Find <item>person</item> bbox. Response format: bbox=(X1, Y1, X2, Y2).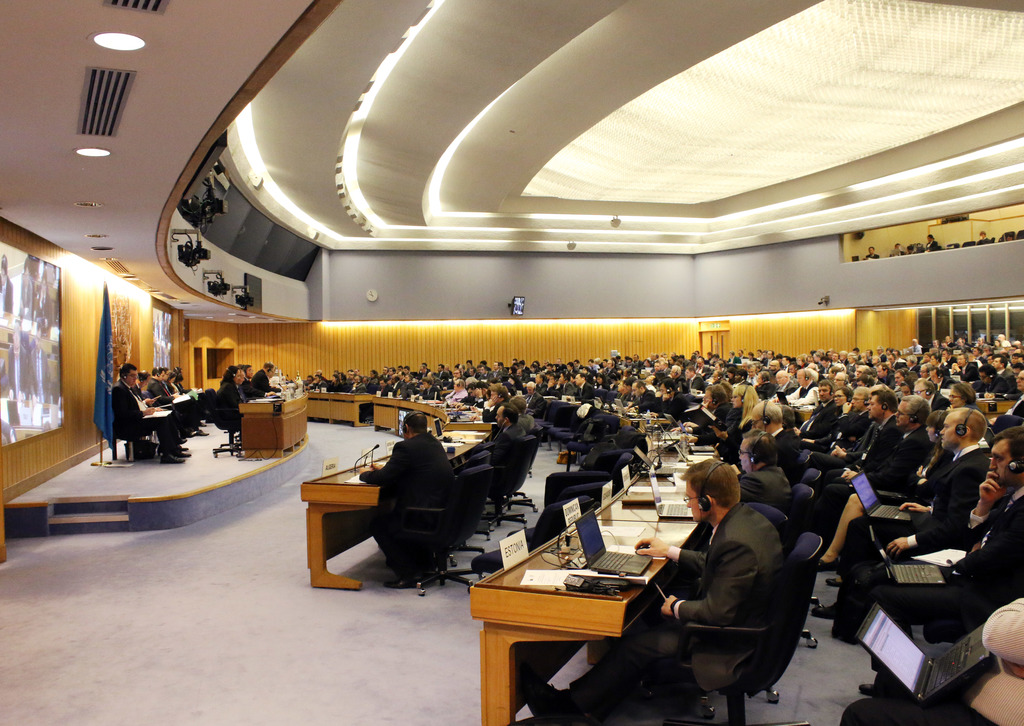
bbox=(578, 441, 787, 712).
